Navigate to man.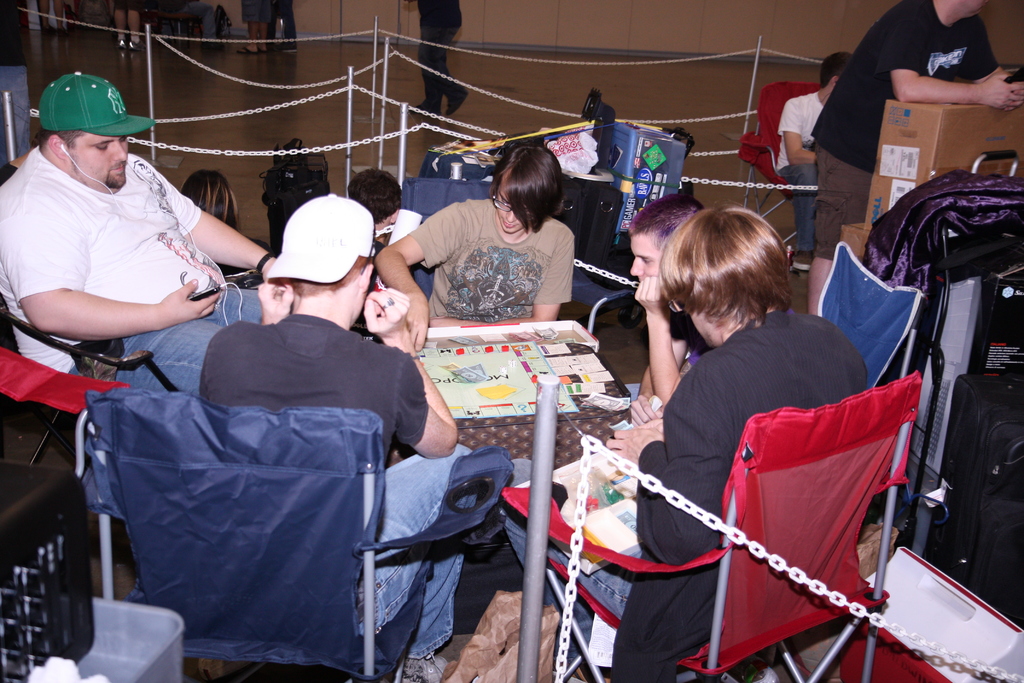
Navigation target: [499,199,887,682].
